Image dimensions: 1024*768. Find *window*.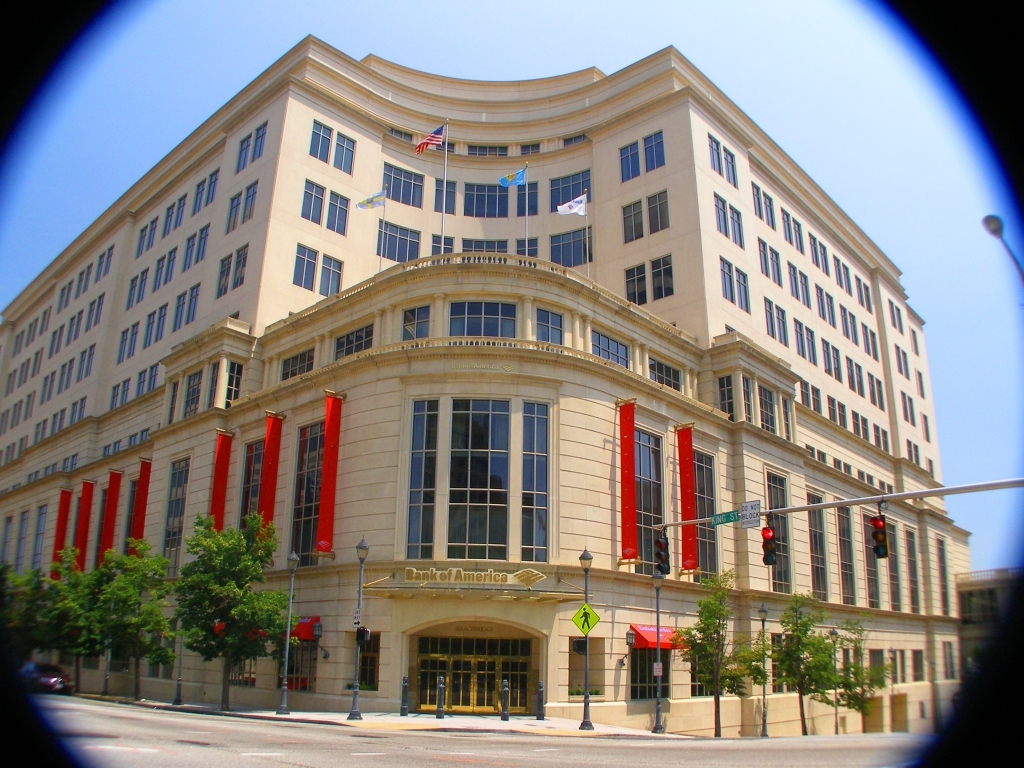
left=717, top=193, right=730, bottom=236.
